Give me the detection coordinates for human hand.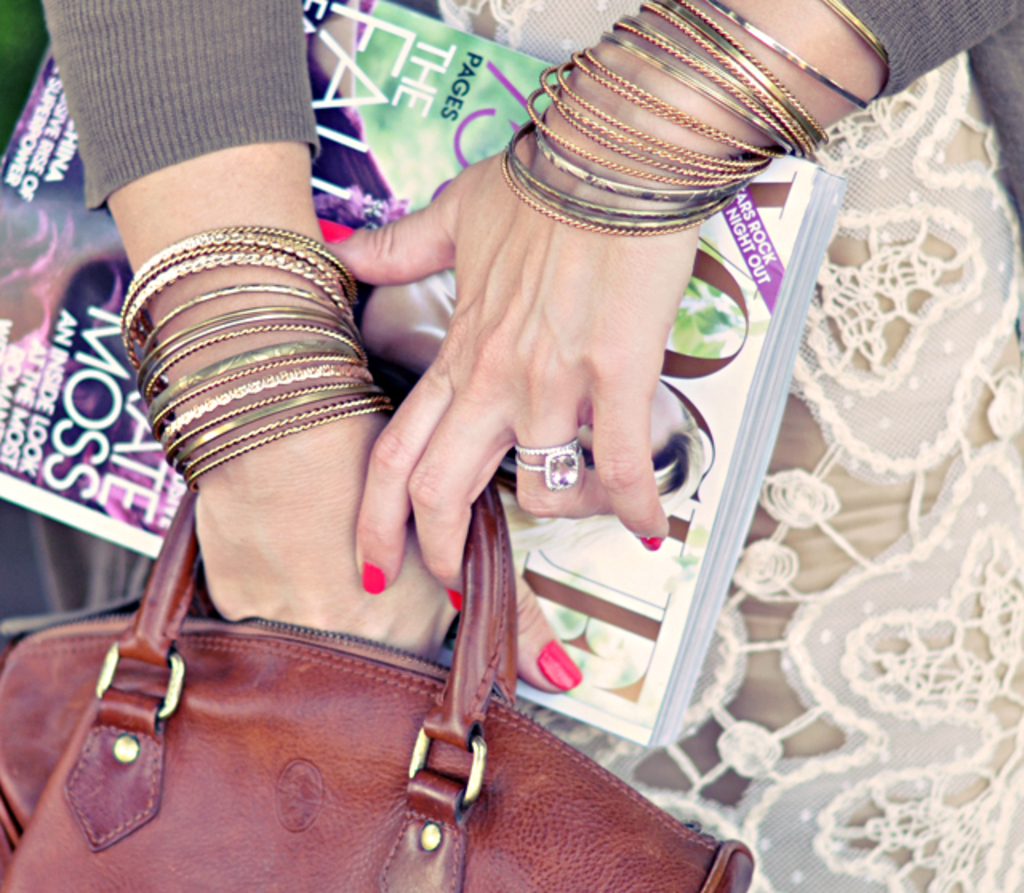
[left=310, top=126, right=707, bottom=615].
